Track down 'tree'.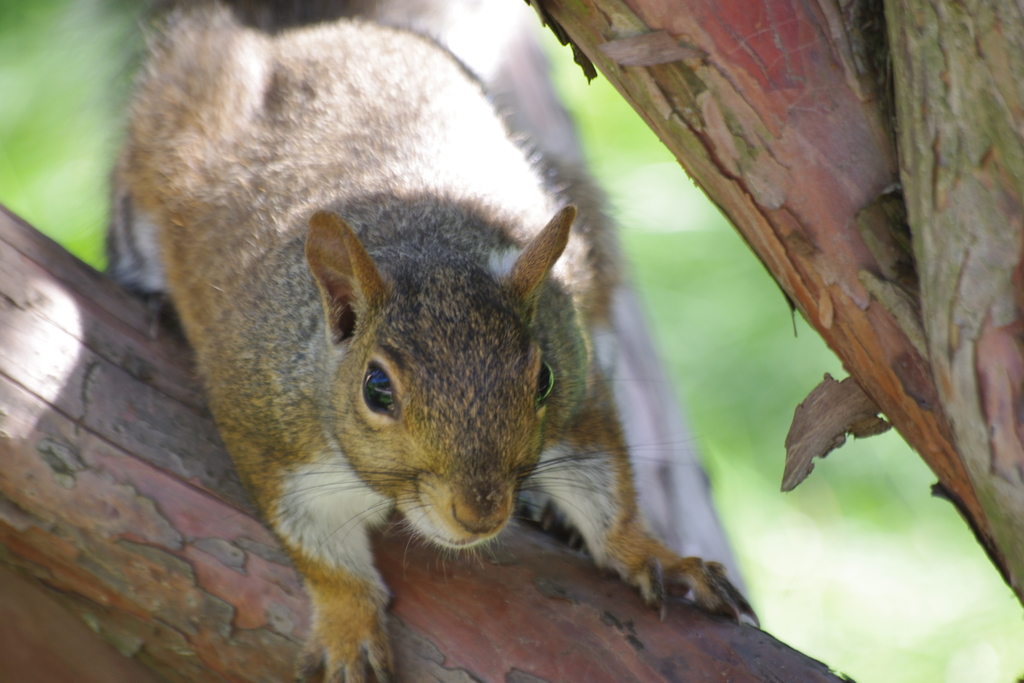
Tracked to [2,0,1023,682].
